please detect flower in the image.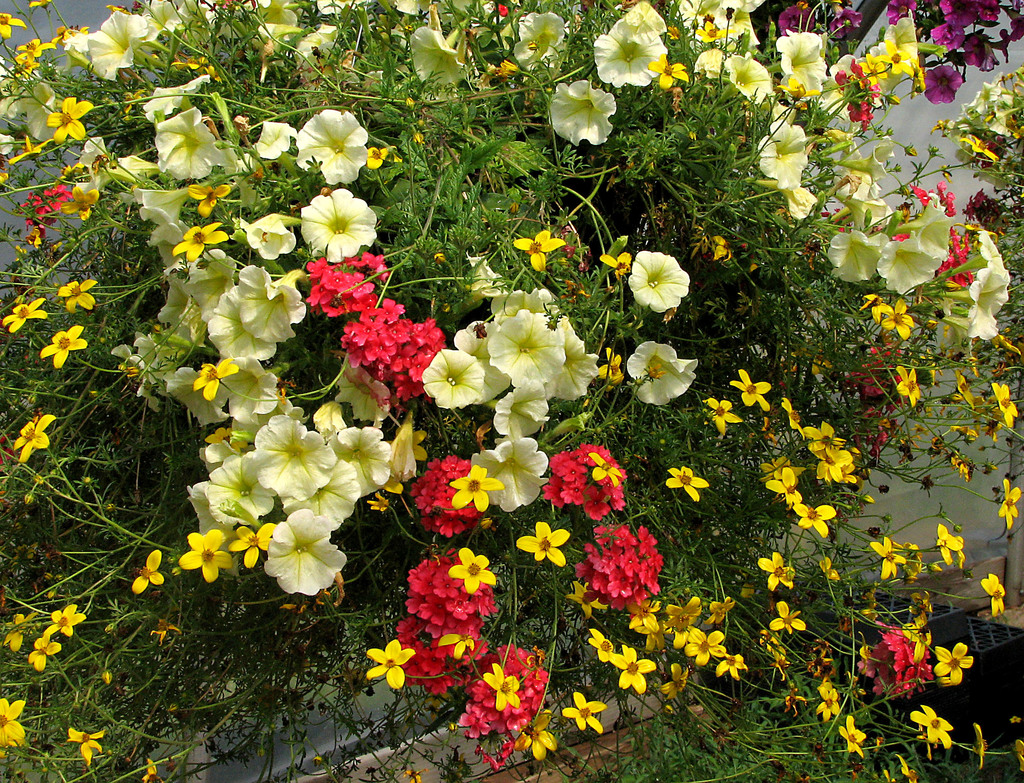
box(710, 655, 751, 678).
